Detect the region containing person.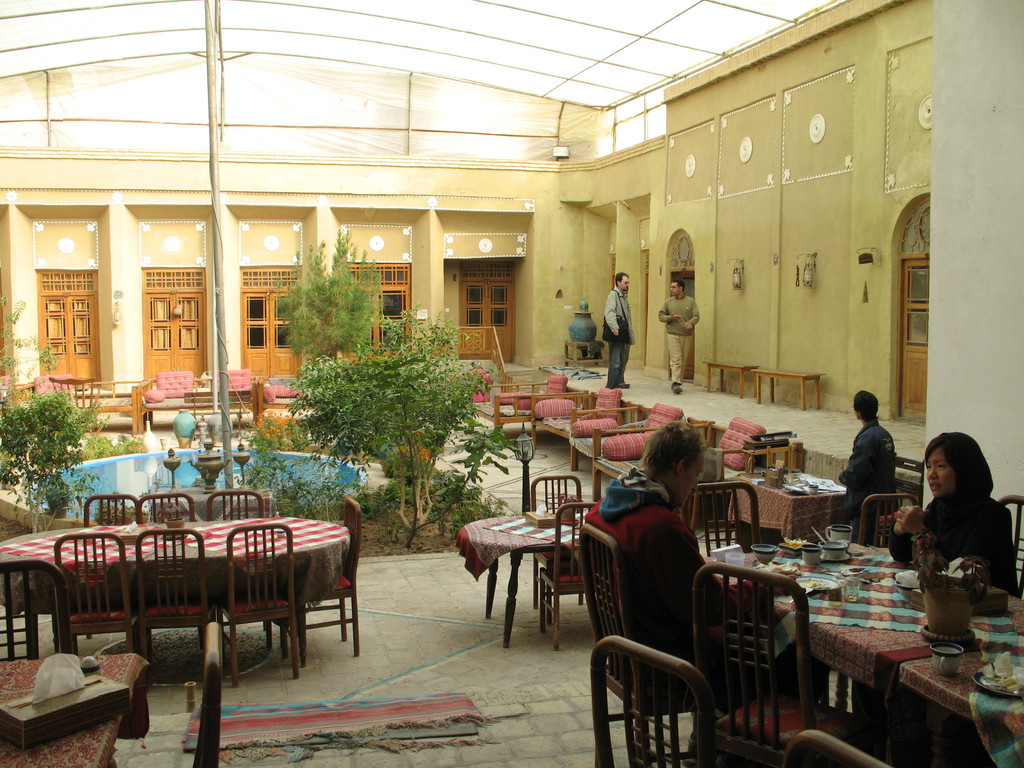
[x1=833, y1=388, x2=899, y2=534].
